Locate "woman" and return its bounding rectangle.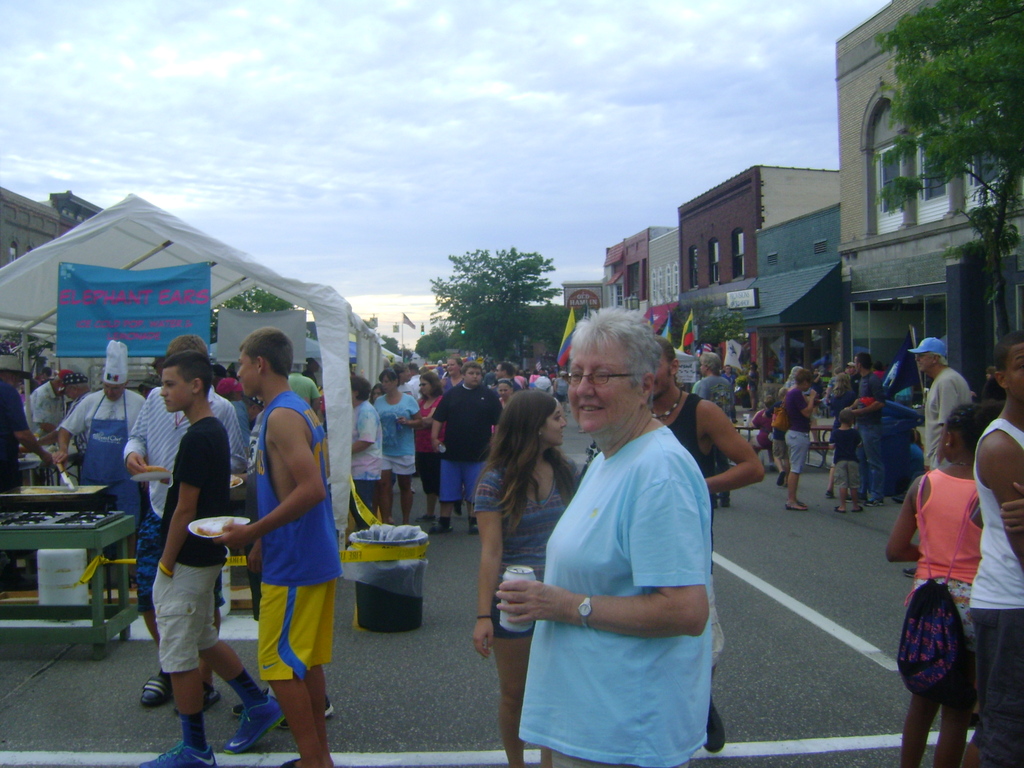
select_region(439, 356, 474, 401).
